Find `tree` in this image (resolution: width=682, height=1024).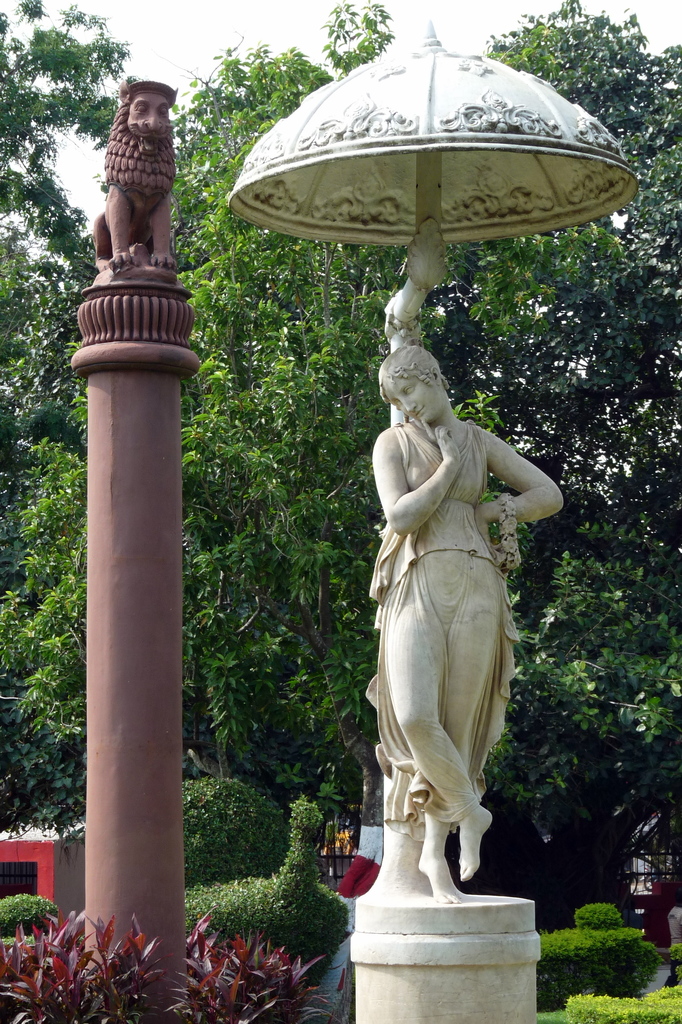
(394, 1, 681, 852).
